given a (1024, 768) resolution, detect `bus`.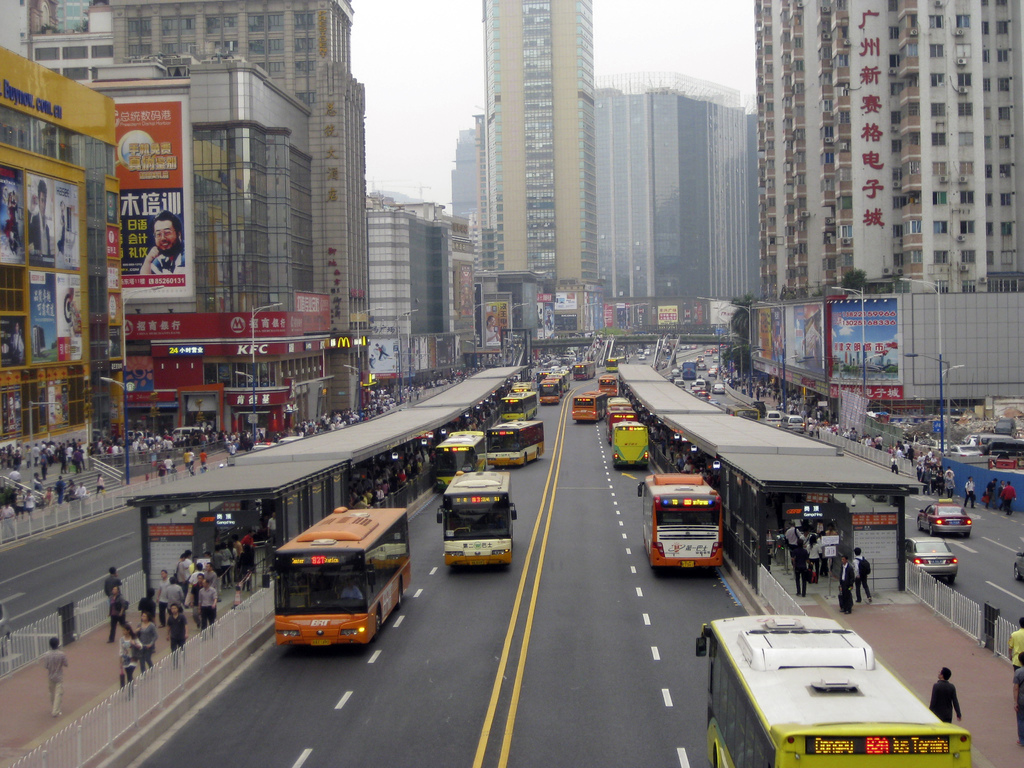
572 361 595 381.
